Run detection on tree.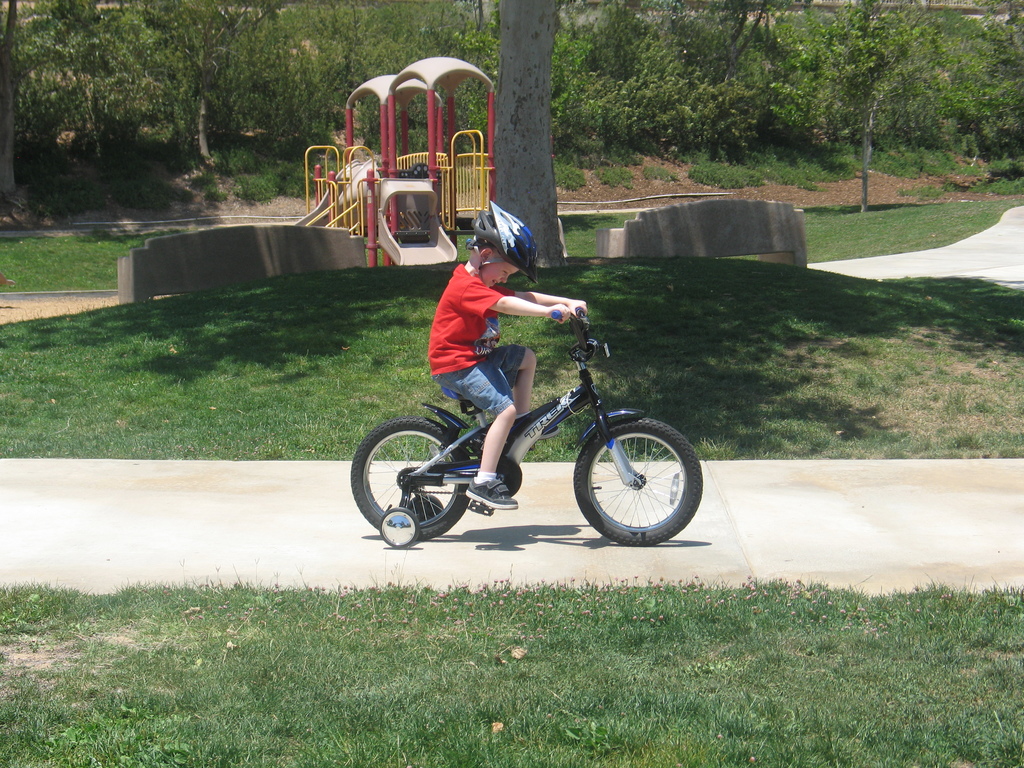
Result: x1=700, y1=0, x2=769, y2=83.
